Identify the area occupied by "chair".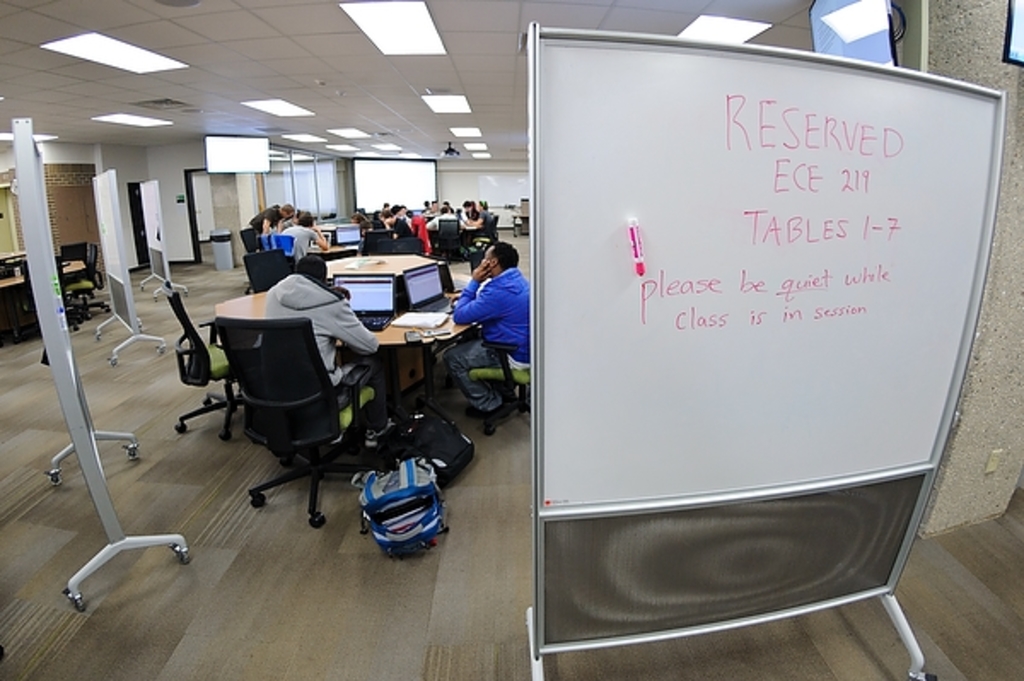
Area: bbox=(464, 213, 502, 251).
